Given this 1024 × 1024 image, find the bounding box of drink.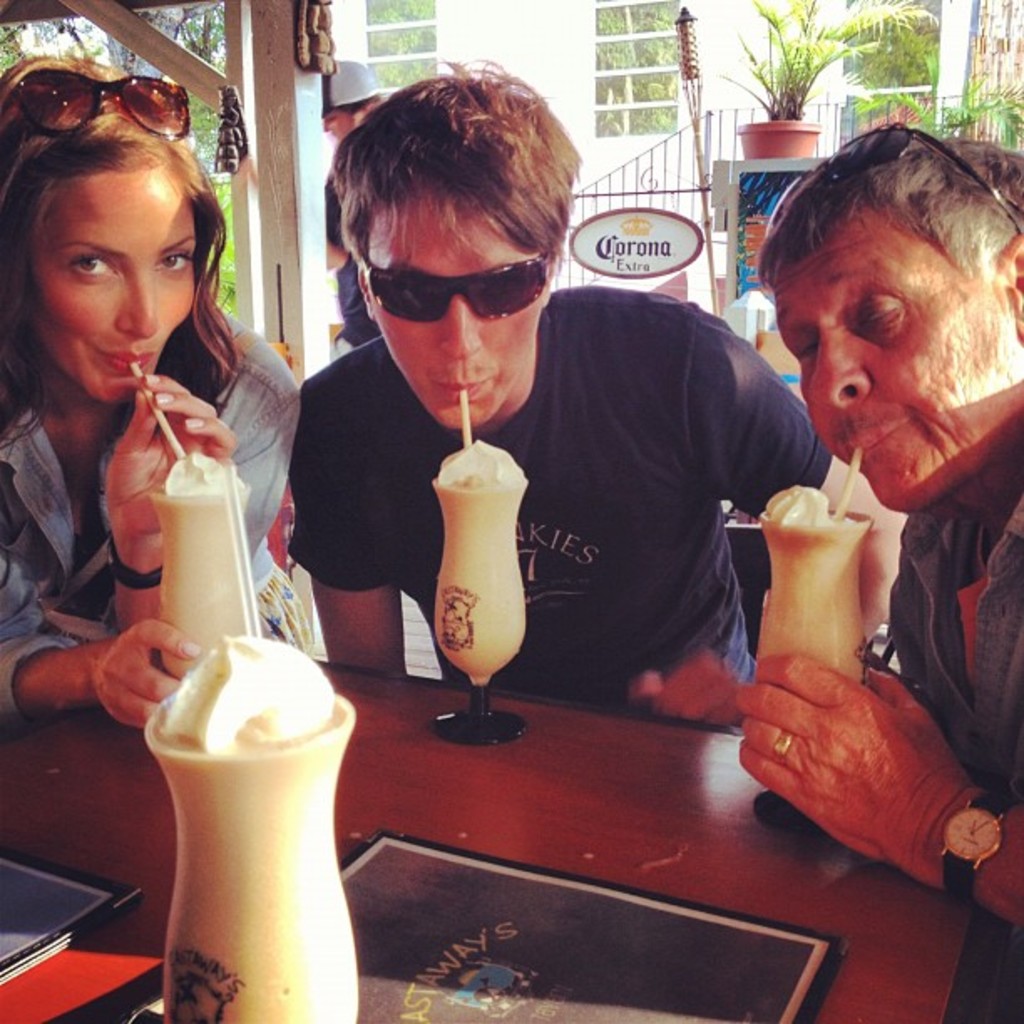
(144,639,353,1022).
